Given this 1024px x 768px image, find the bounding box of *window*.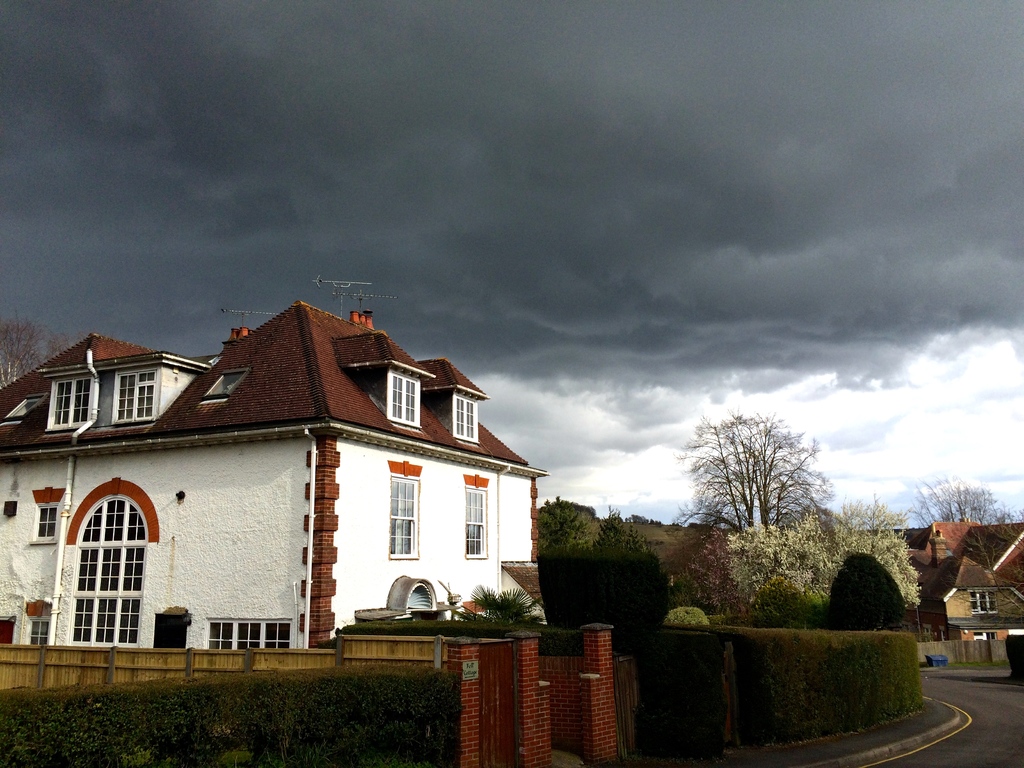
52,376,90,425.
